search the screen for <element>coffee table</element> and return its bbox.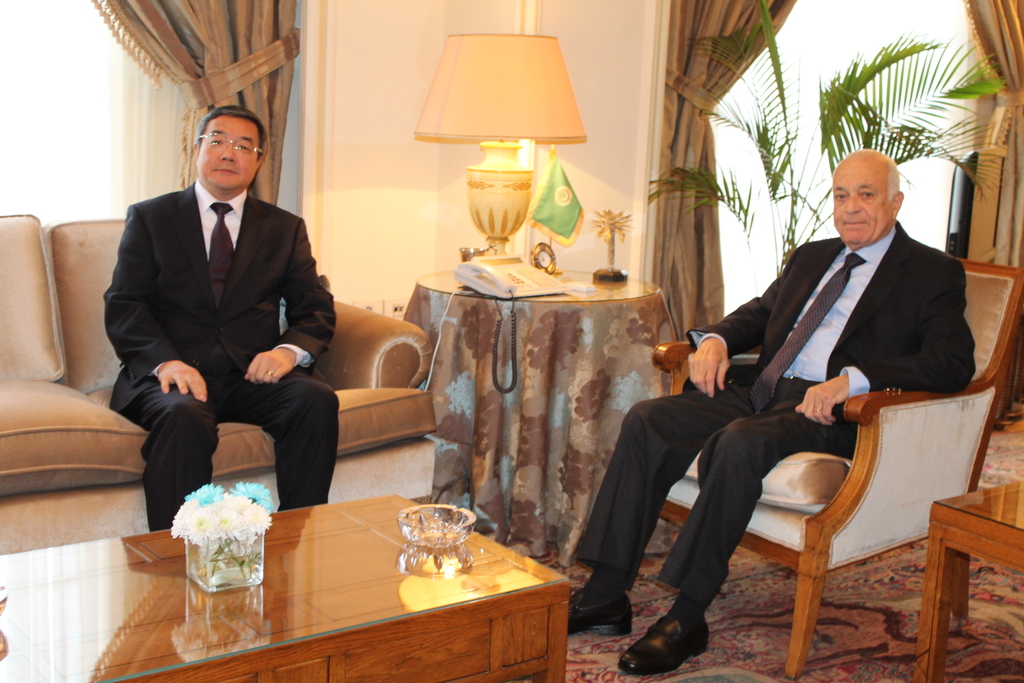
Found: box=[0, 486, 572, 682].
